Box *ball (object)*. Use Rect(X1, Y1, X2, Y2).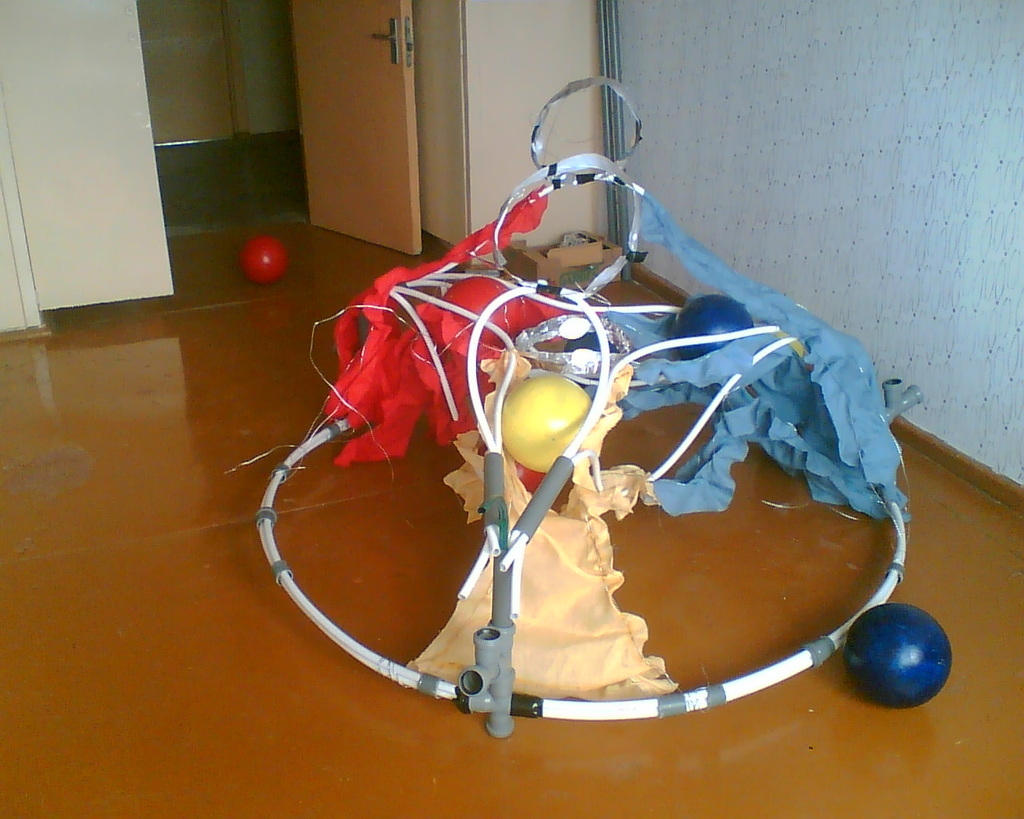
Rect(503, 371, 590, 477).
